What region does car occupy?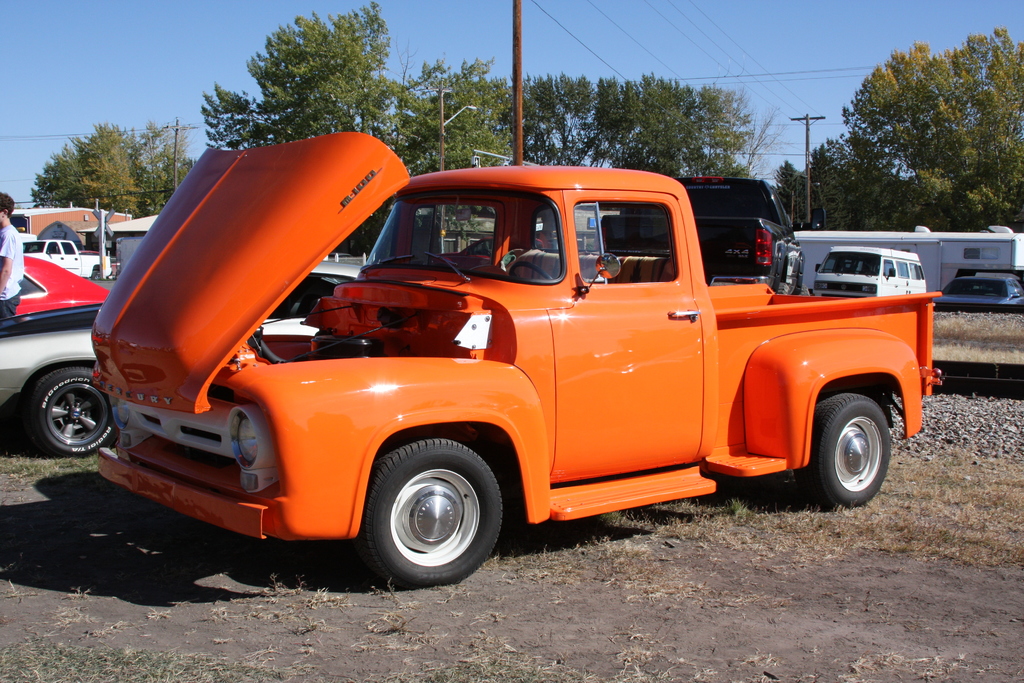
[left=3, top=208, right=102, bottom=362].
